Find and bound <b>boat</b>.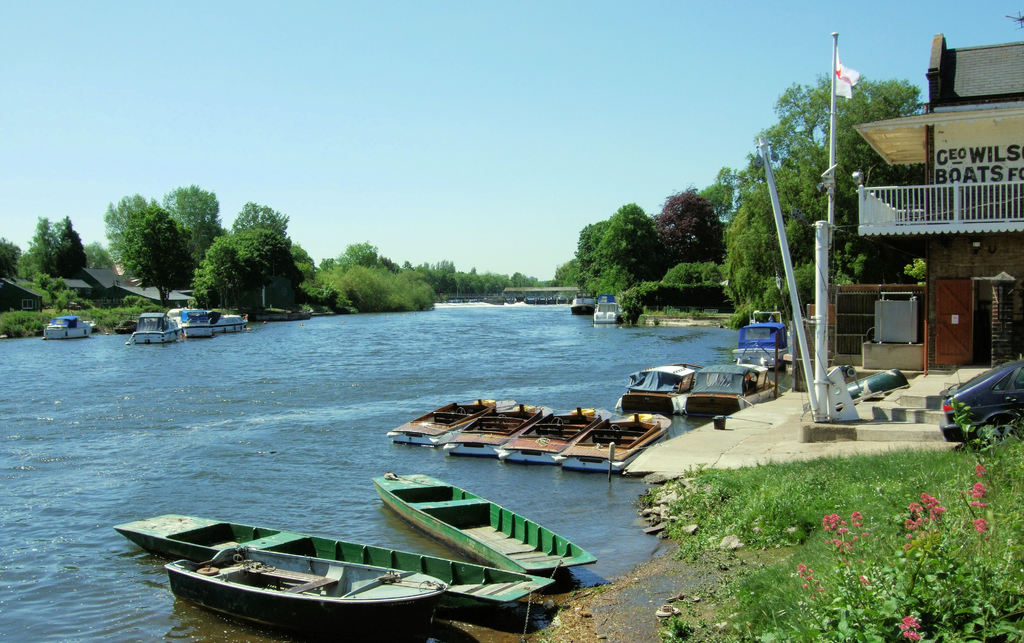
Bound: bbox=[387, 394, 495, 444].
